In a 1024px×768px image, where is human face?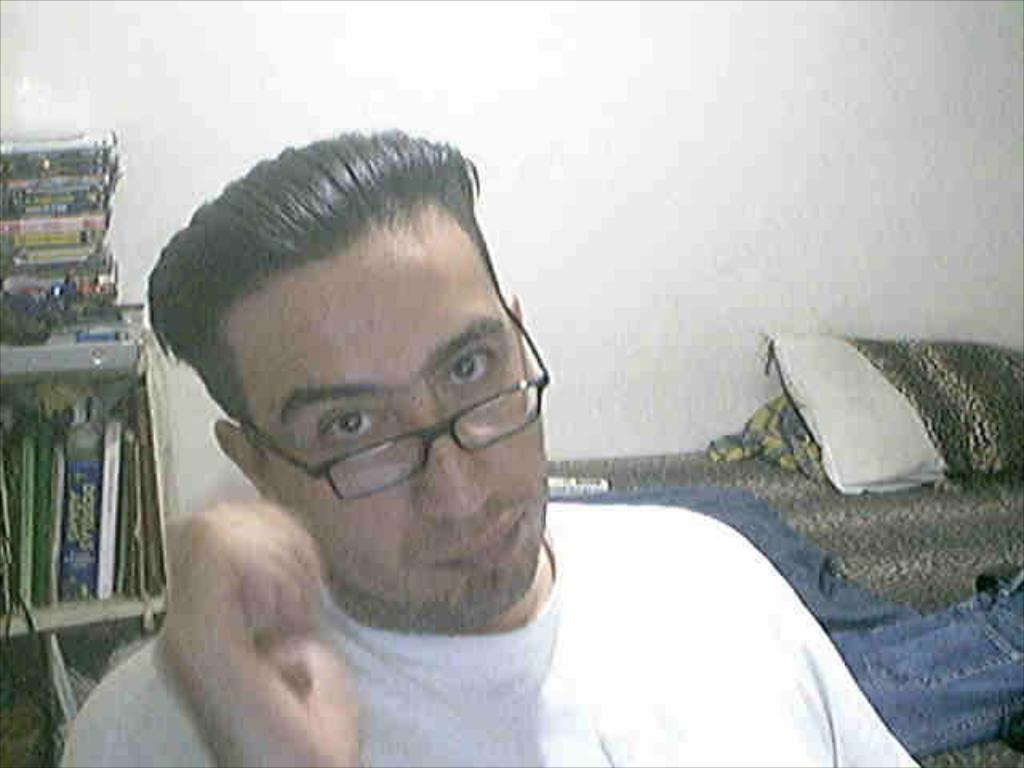
region(250, 226, 549, 614).
